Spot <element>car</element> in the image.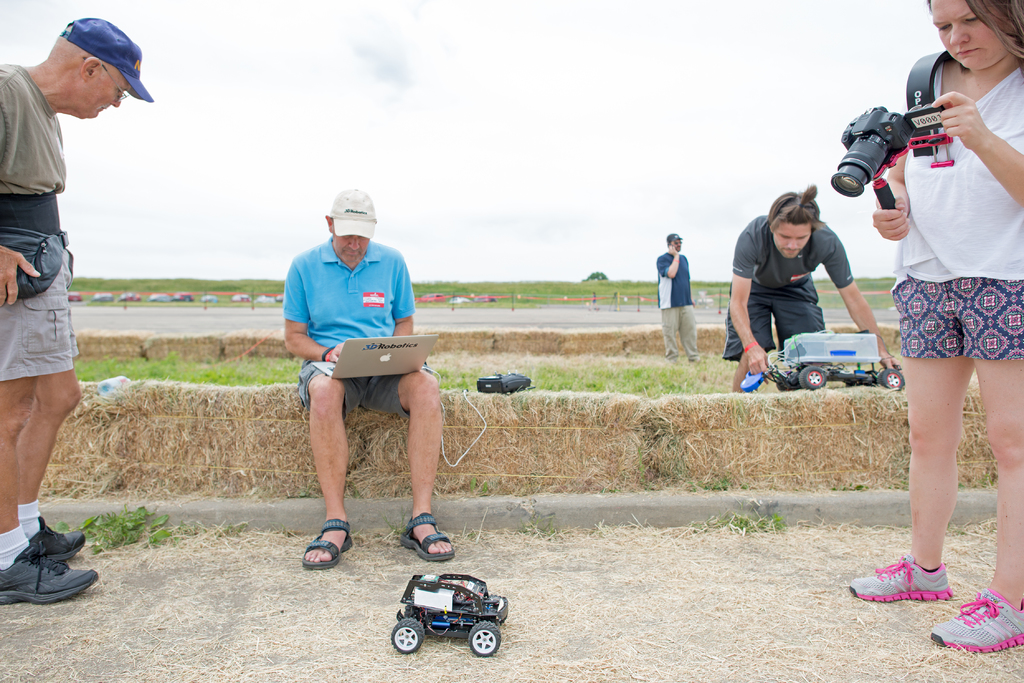
<element>car</element> found at 378,567,513,666.
